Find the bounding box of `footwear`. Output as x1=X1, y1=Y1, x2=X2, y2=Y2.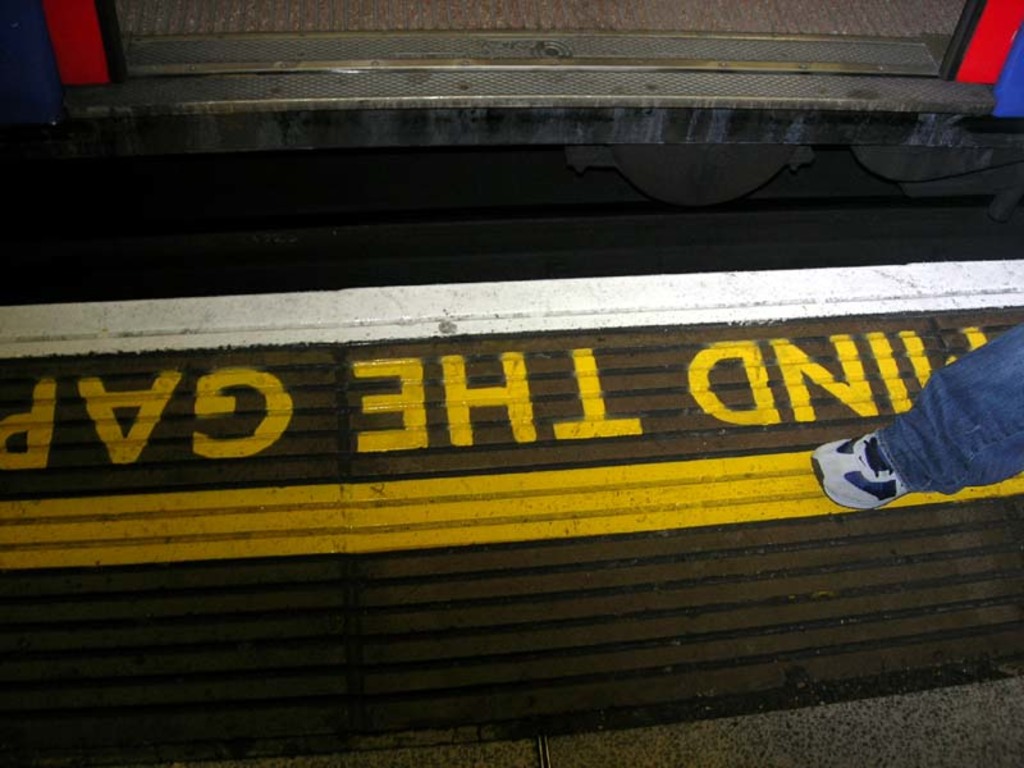
x1=833, y1=429, x2=934, y2=515.
